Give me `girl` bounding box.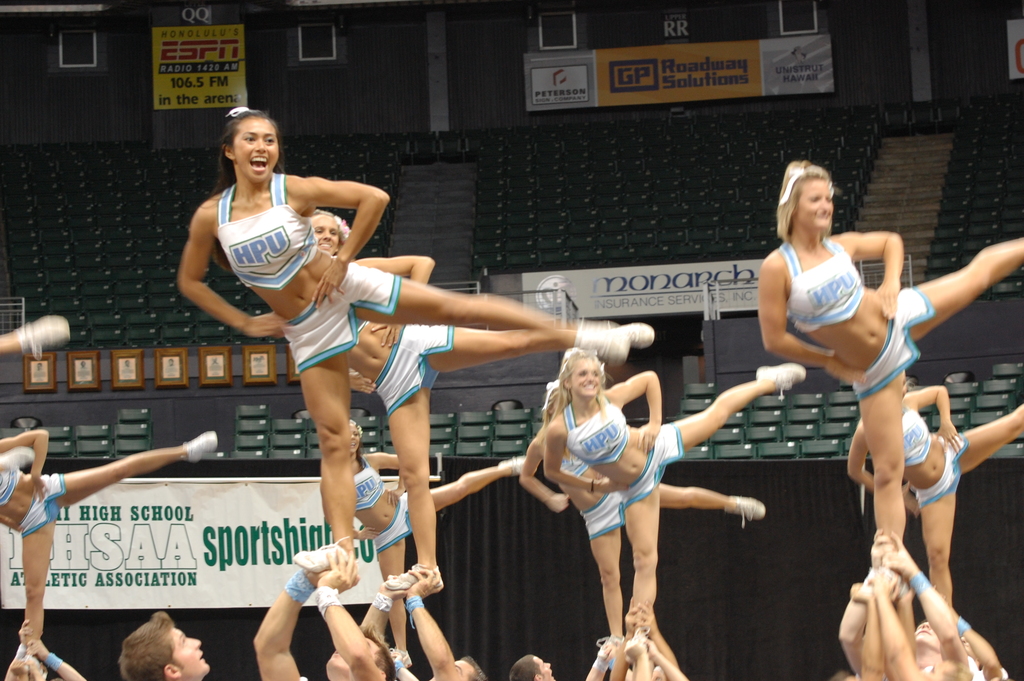
[x1=536, y1=339, x2=801, y2=654].
